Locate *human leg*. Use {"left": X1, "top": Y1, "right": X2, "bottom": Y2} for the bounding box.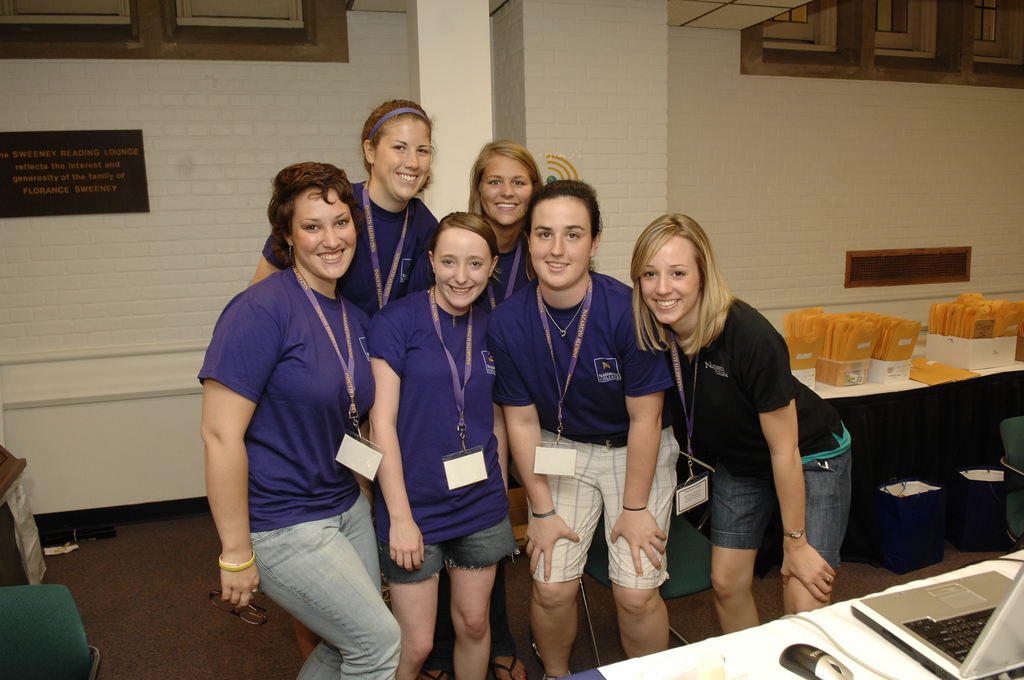
{"left": 446, "top": 494, "right": 516, "bottom": 679}.
